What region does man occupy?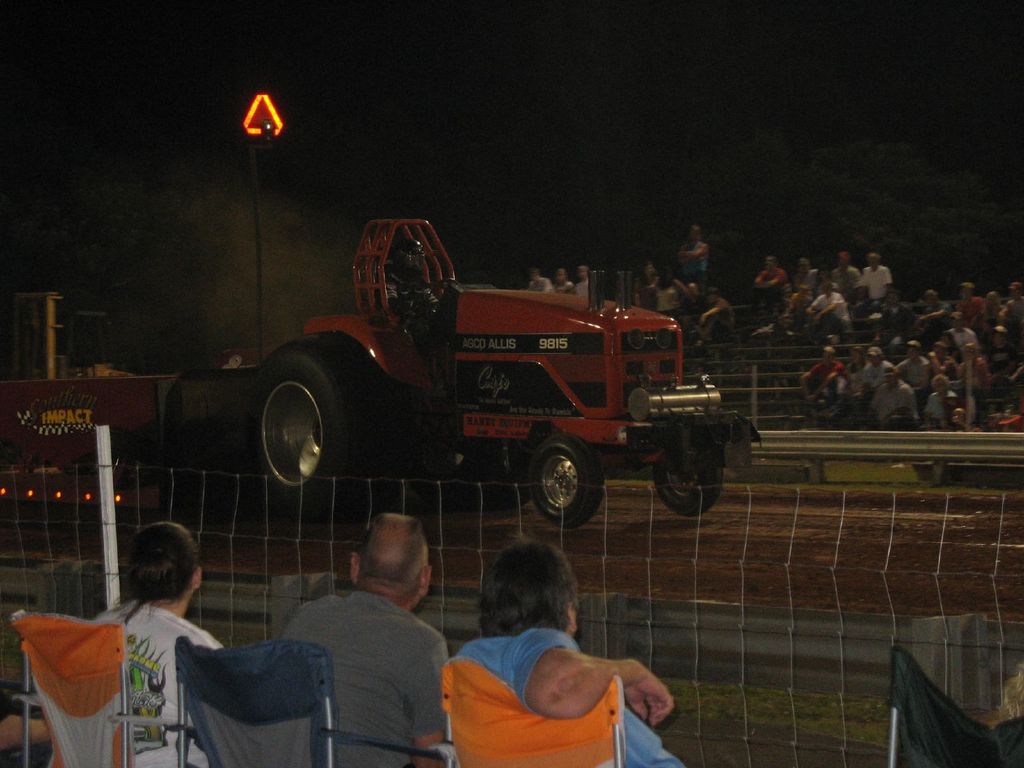
954 275 980 329.
